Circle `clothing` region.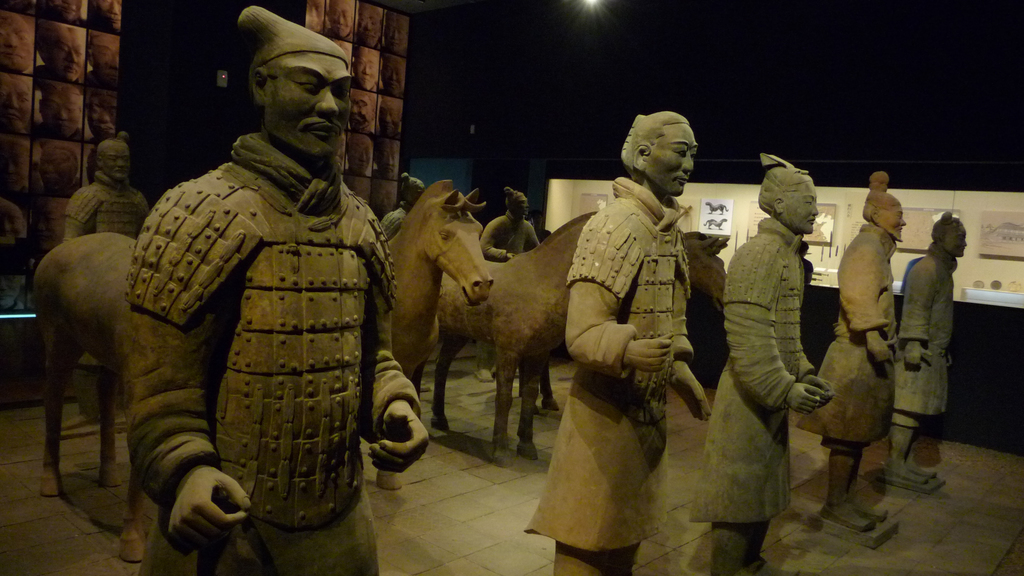
Region: rect(61, 170, 146, 241).
